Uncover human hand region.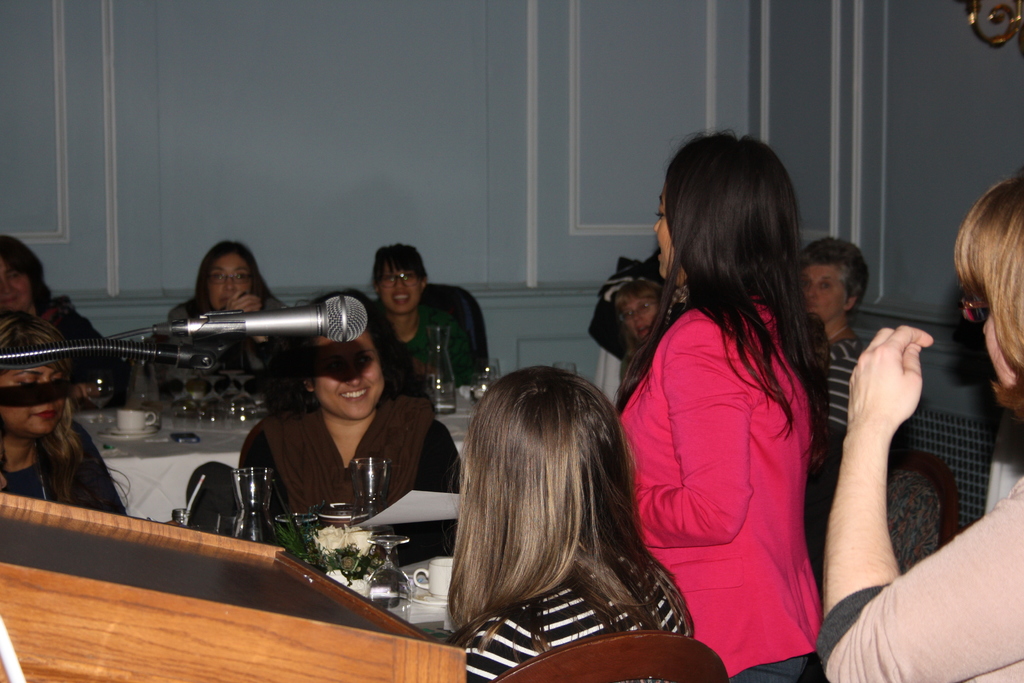
Uncovered: box(225, 288, 263, 313).
